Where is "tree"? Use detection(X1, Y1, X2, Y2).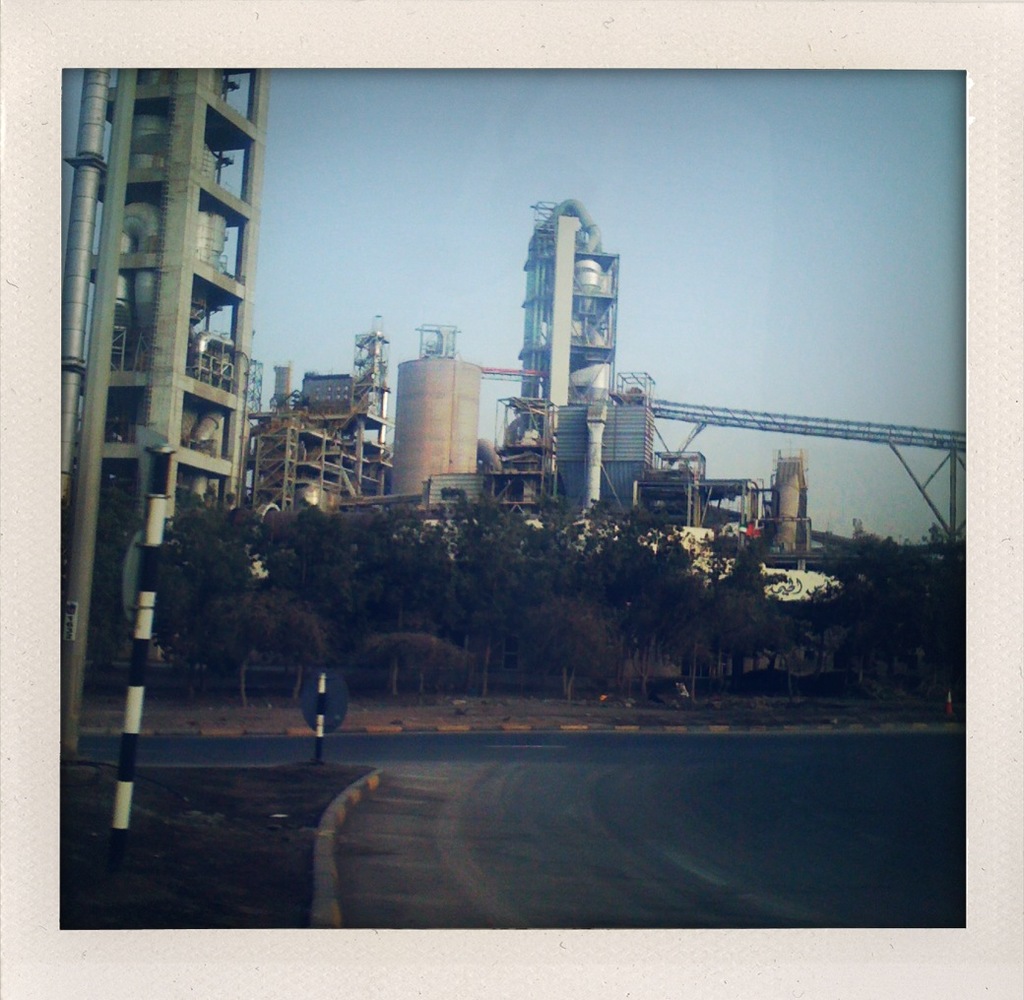
detection(204, 587, 315, 700).
